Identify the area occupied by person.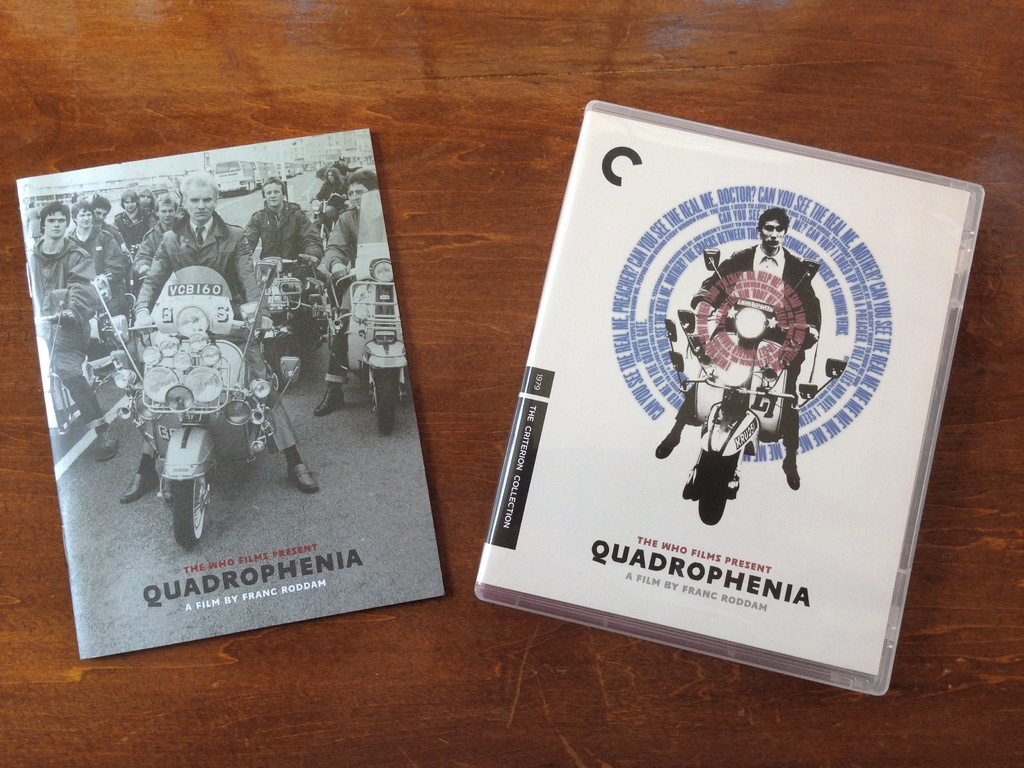
Area: (12,204,125,470).
